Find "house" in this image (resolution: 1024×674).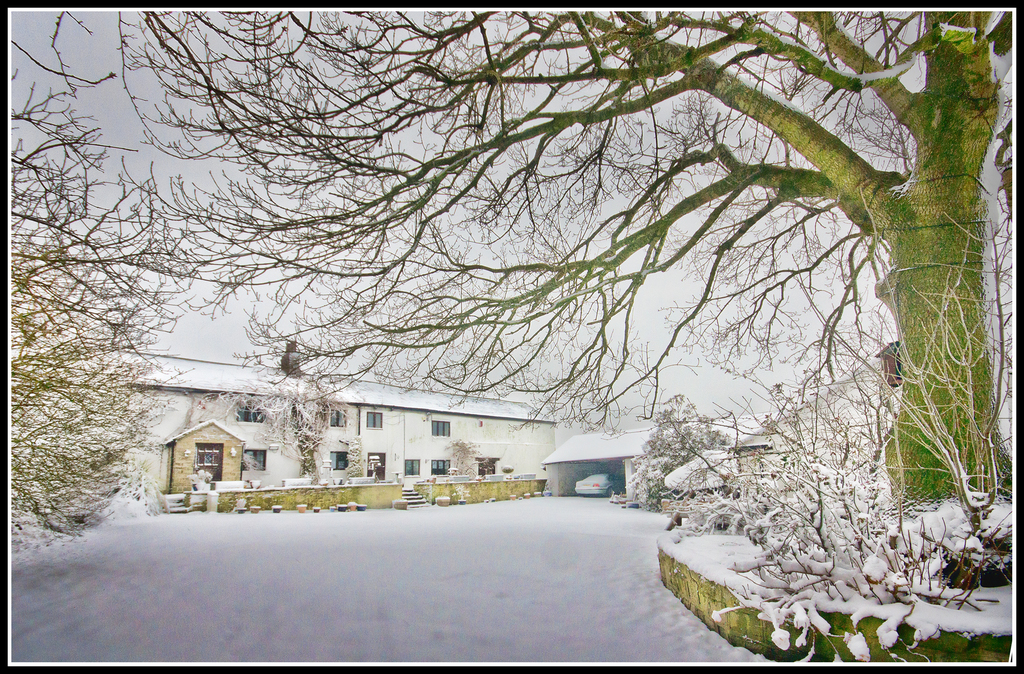
select_region(58, 344, 557, 518).
